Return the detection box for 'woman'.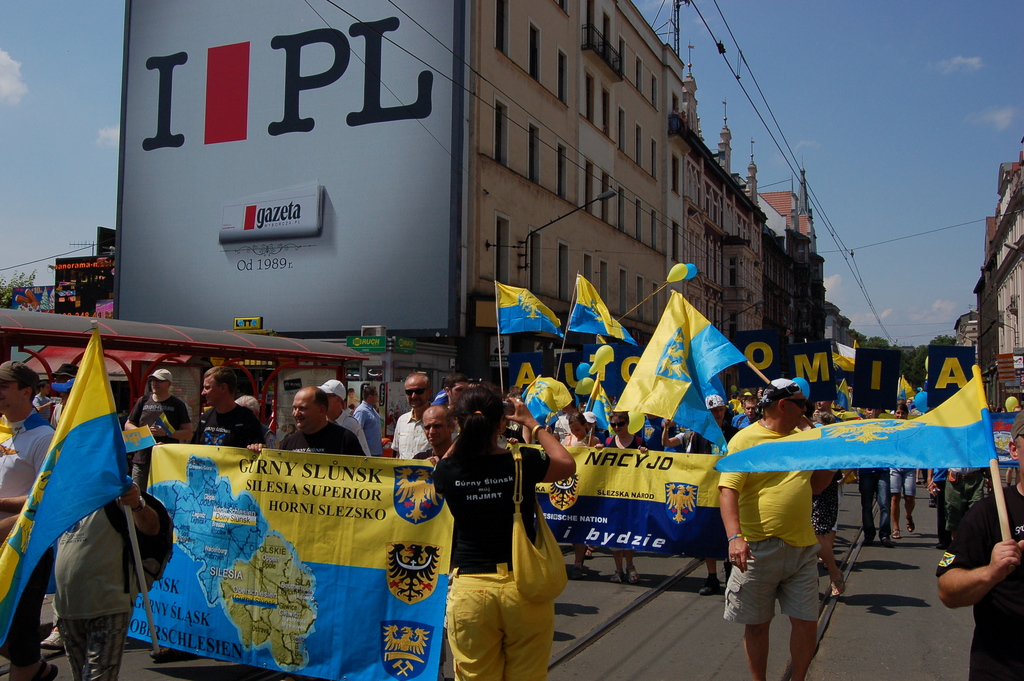
bbox=[593, 408, 651, 589].
